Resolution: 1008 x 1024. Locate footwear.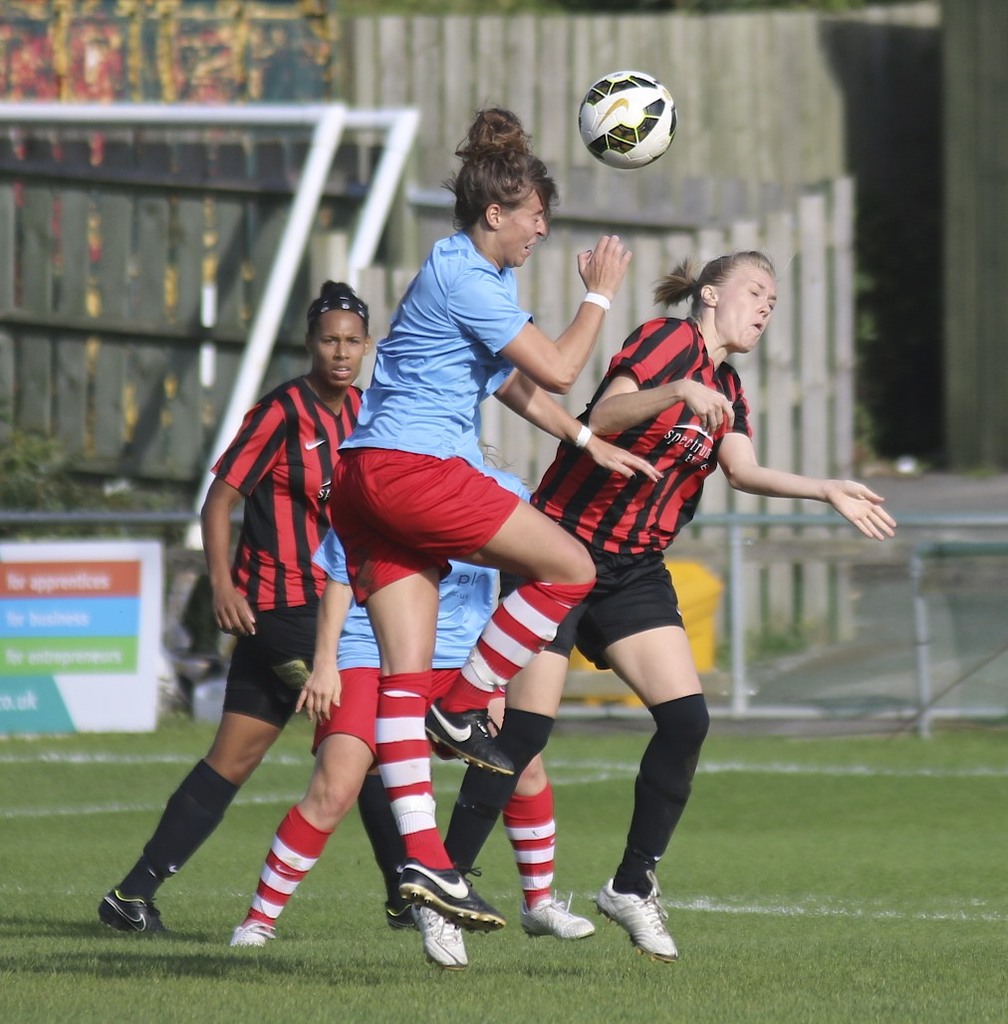
x1=229, y1=922, x2=286, y2=951.
